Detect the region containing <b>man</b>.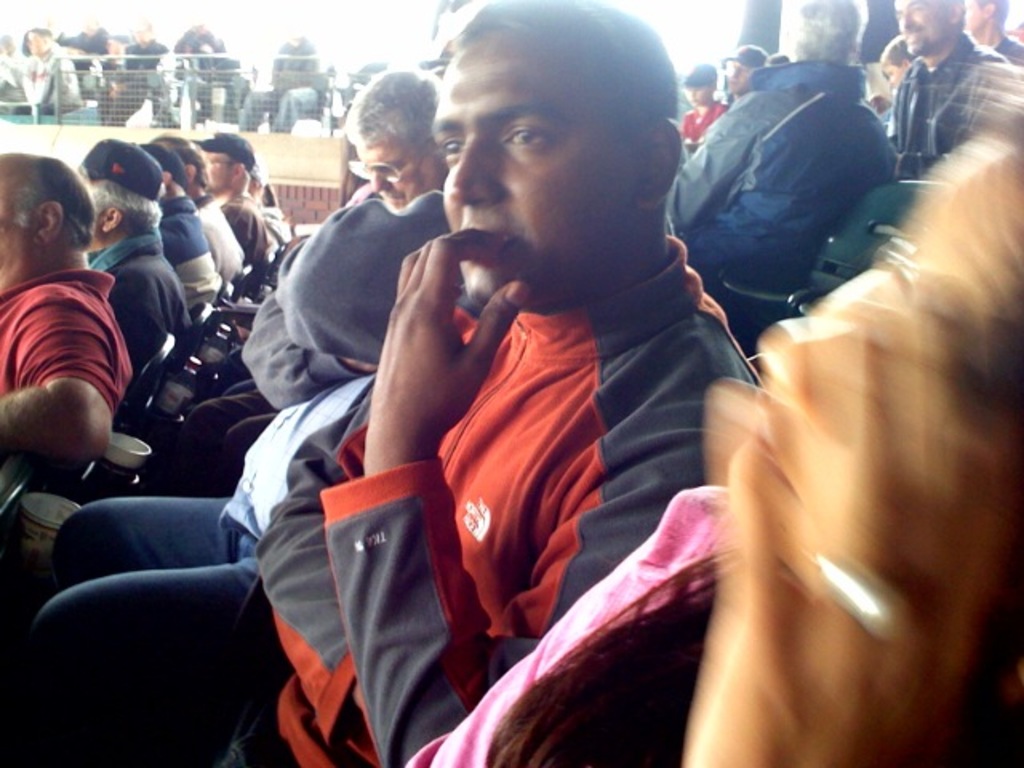
(187, 125, 272, 261).
